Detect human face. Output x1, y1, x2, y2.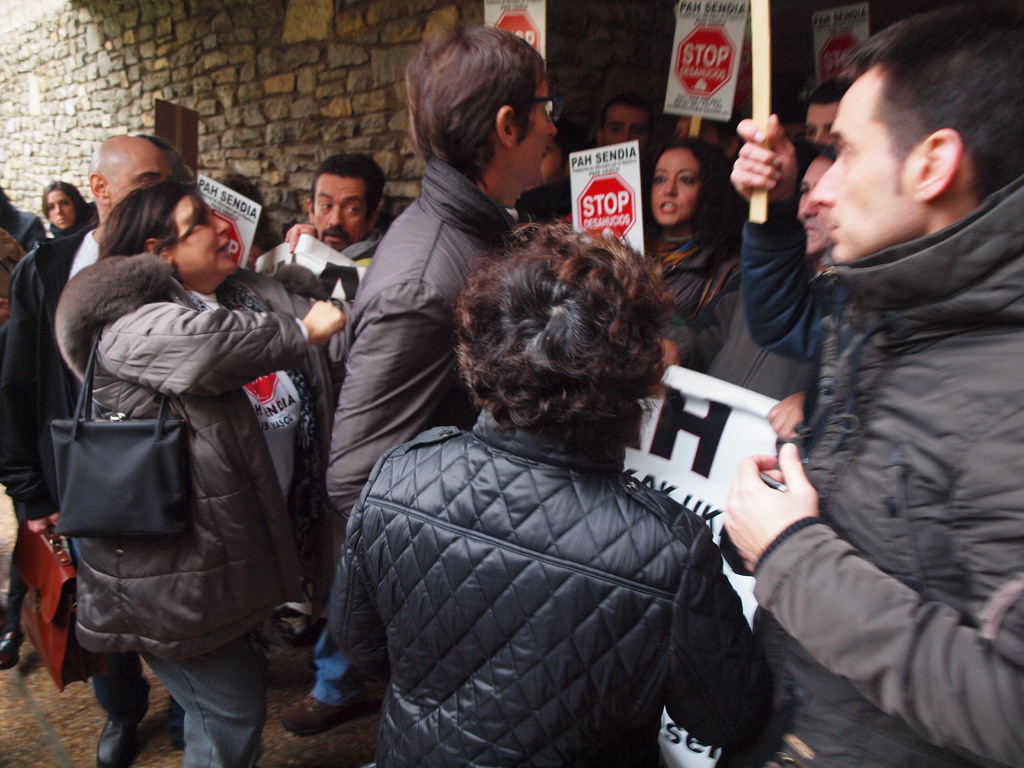
794, 156, 830, 255.
